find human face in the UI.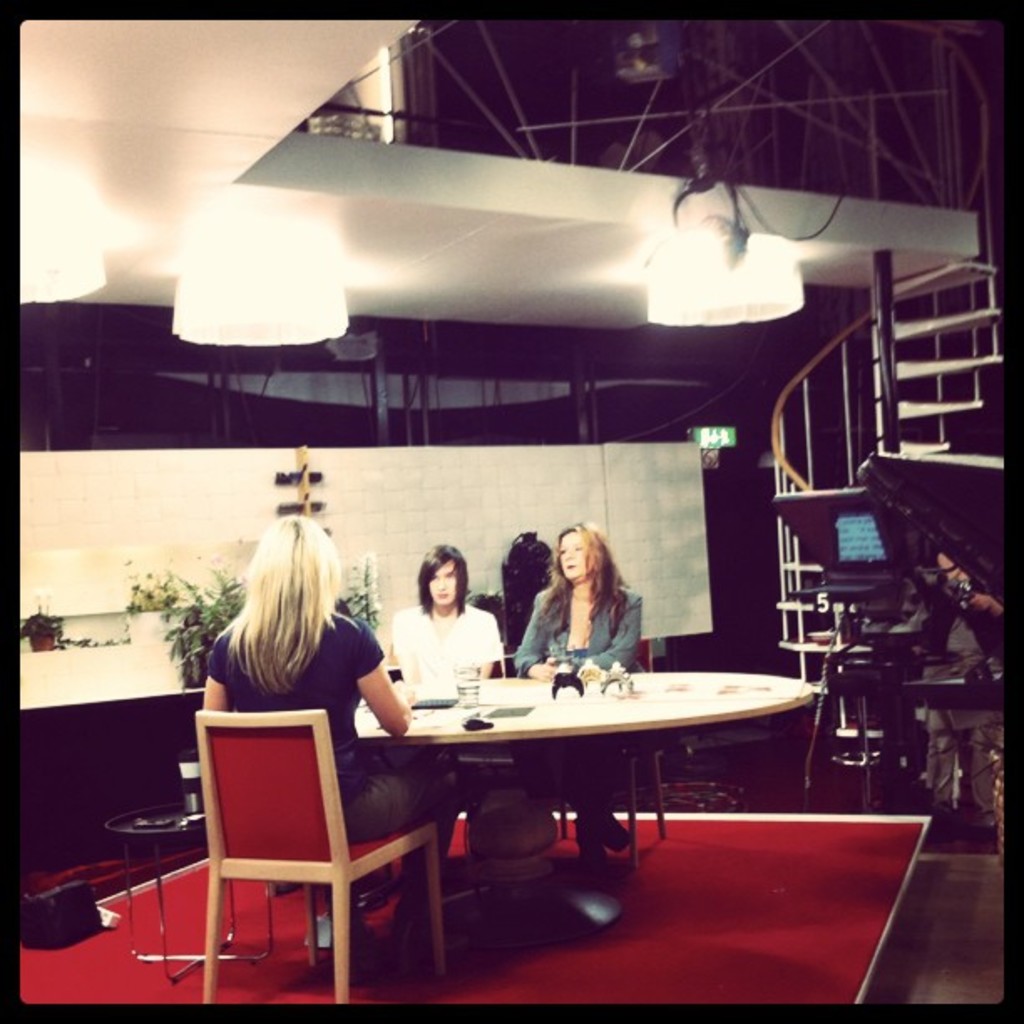
UI element at [x1=427, y1=559, x2=457, y2=606].
